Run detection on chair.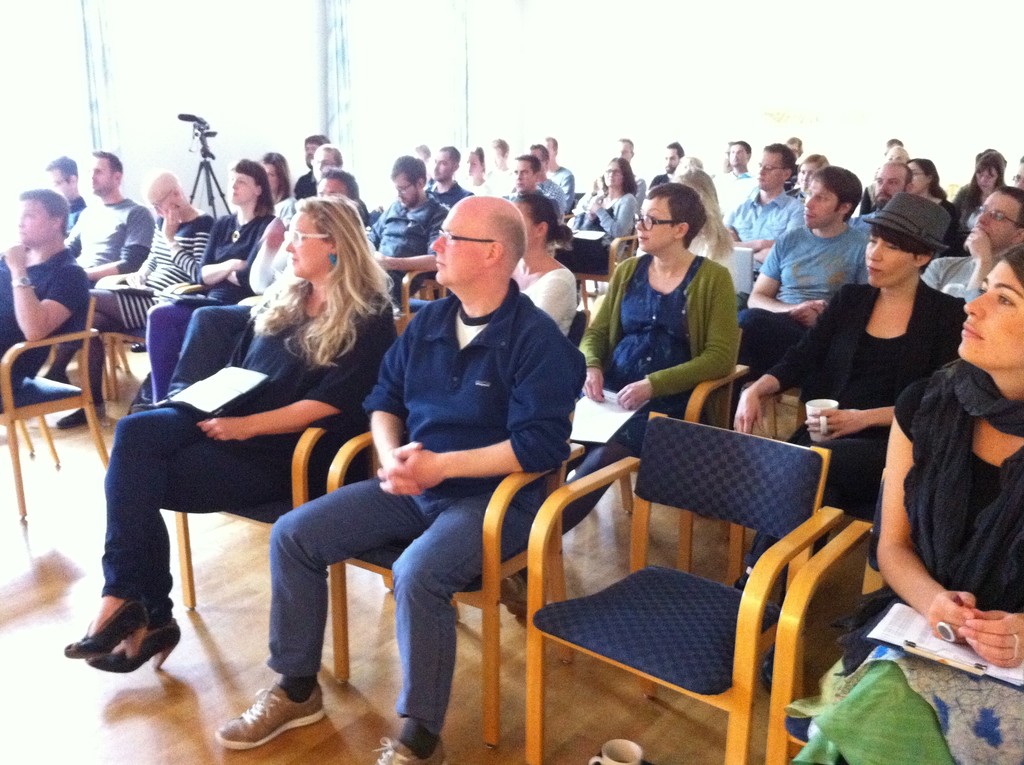
Result: [left=0, top=295, right=109, bottom=522].
